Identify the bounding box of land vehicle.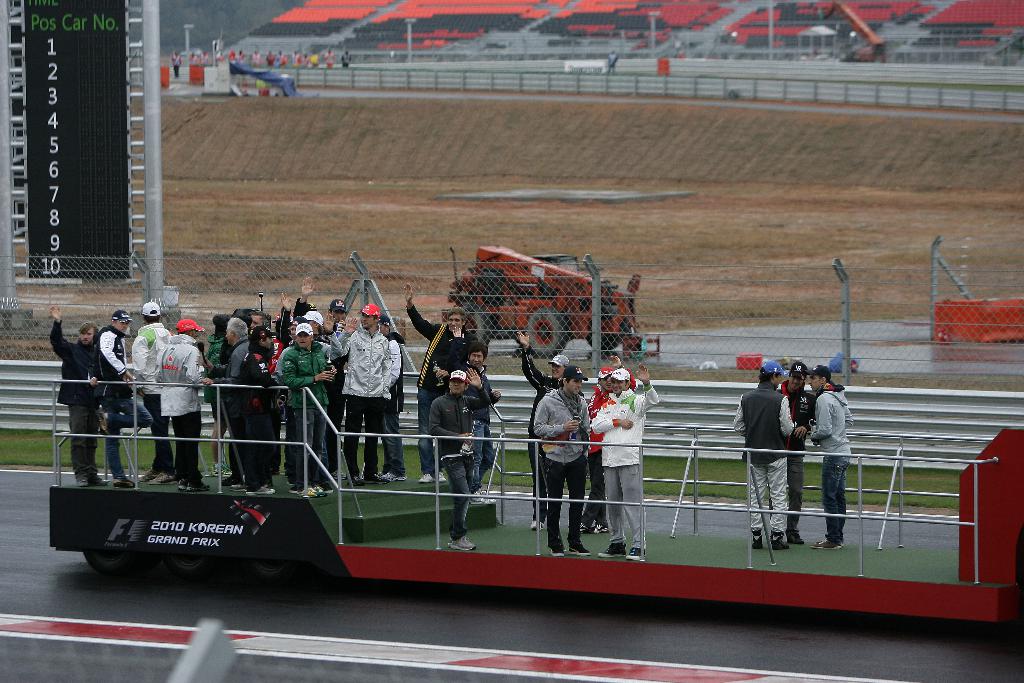
rect(45, 370, 1023, 645).
